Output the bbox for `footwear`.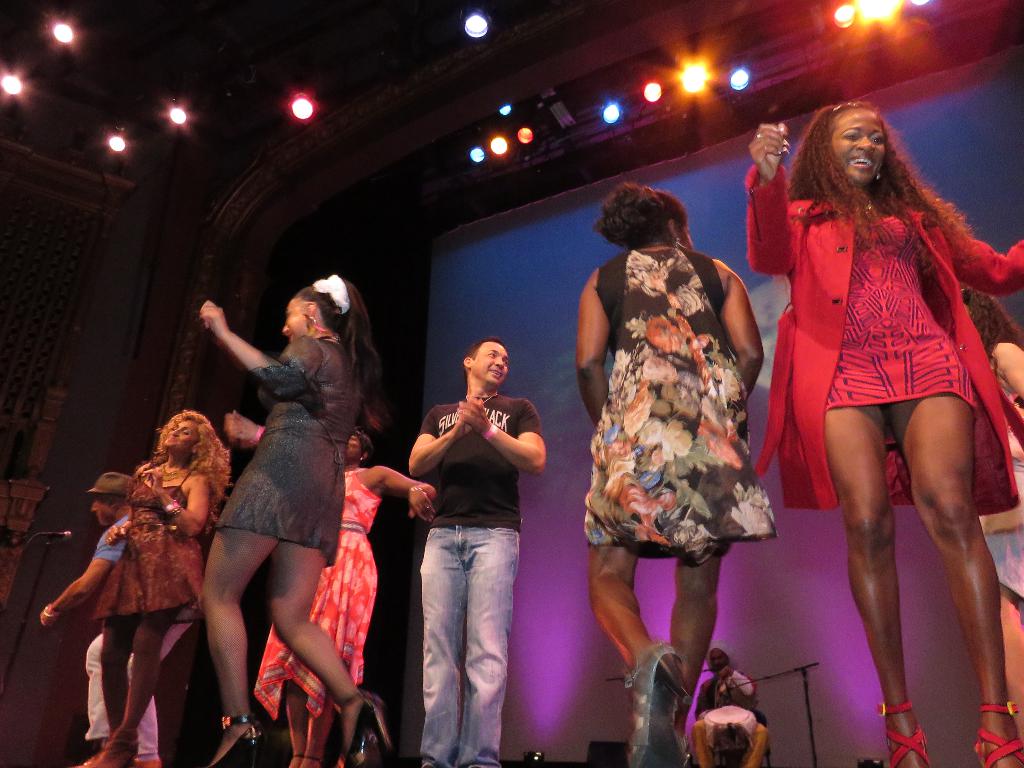
{"x1": 71, "y1": 750, "x2": 133, "y2": 767}.
